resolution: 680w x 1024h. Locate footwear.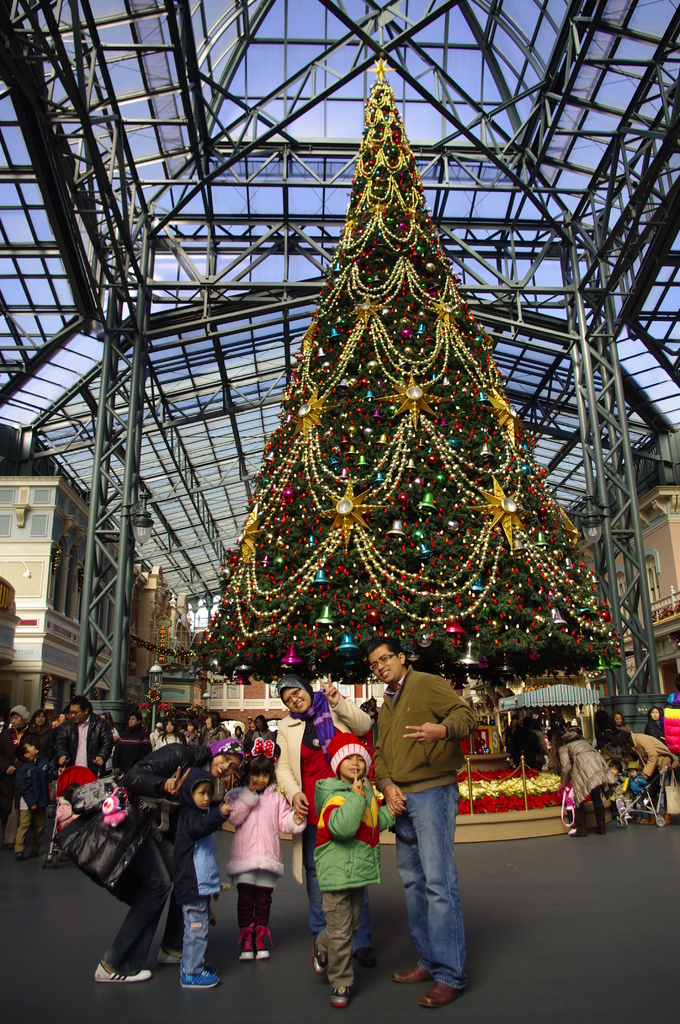
309/927/335/974.
